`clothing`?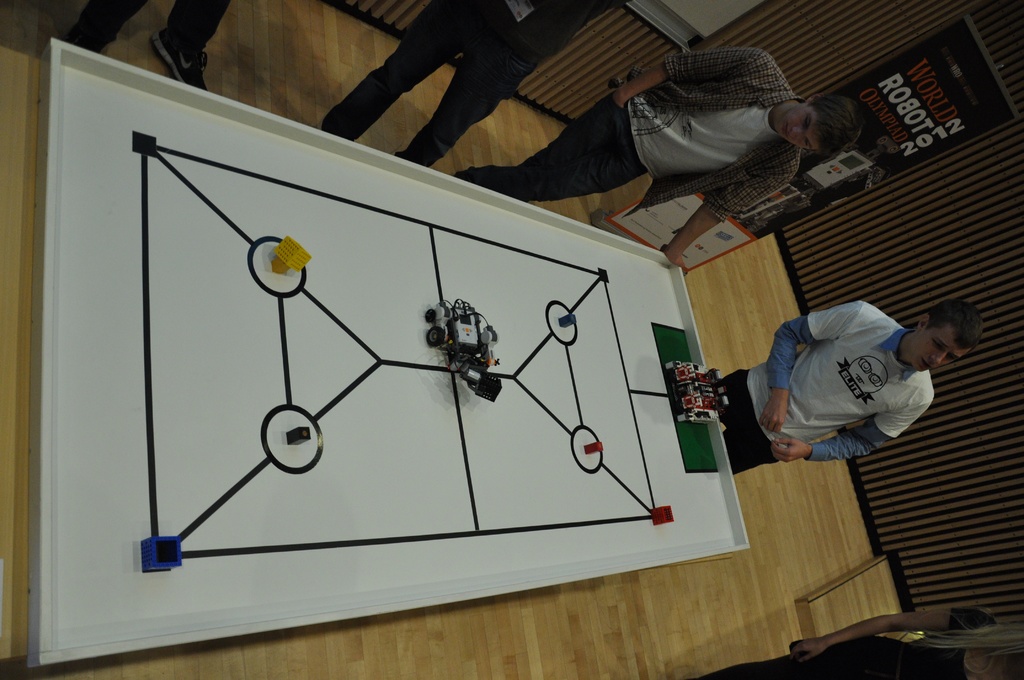
region(457, 38, 804, 230)
